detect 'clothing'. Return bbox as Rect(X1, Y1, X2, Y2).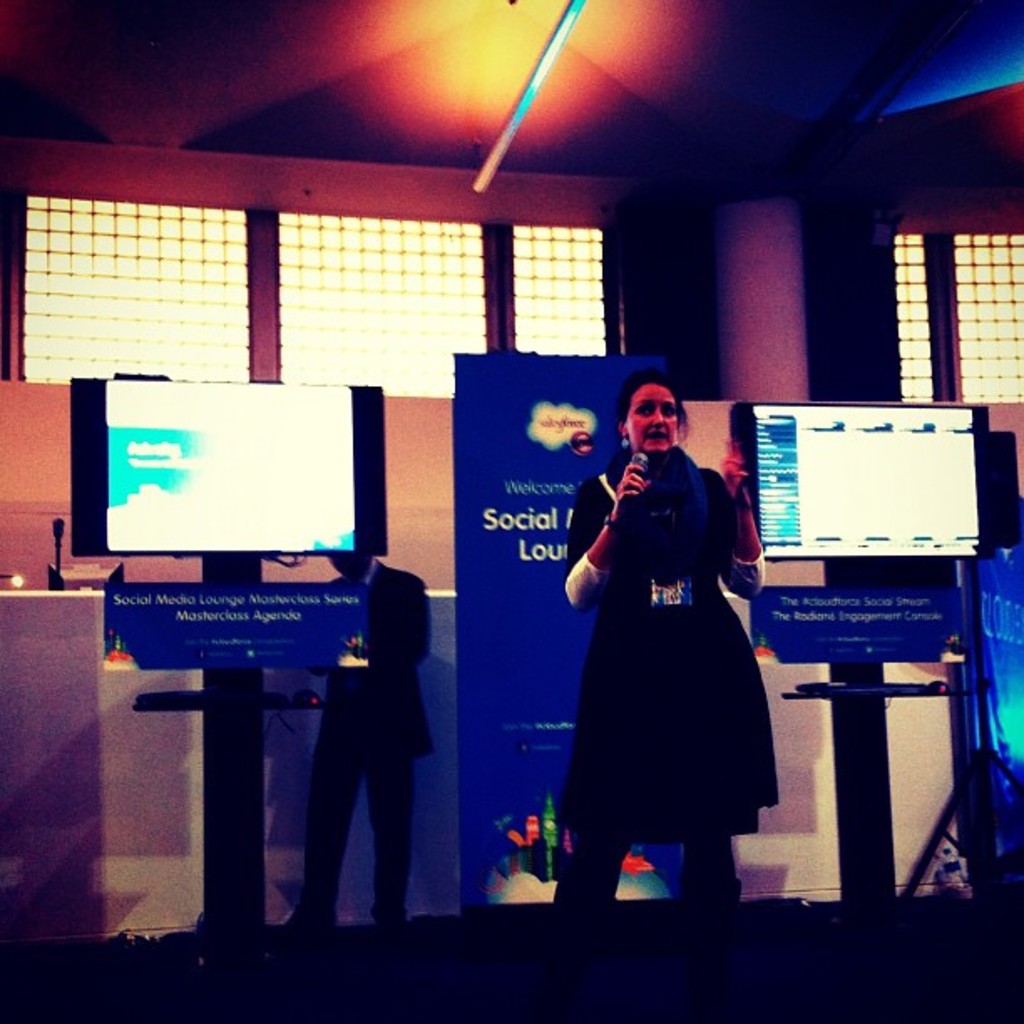
Rect(566, 417, 781, 905).
